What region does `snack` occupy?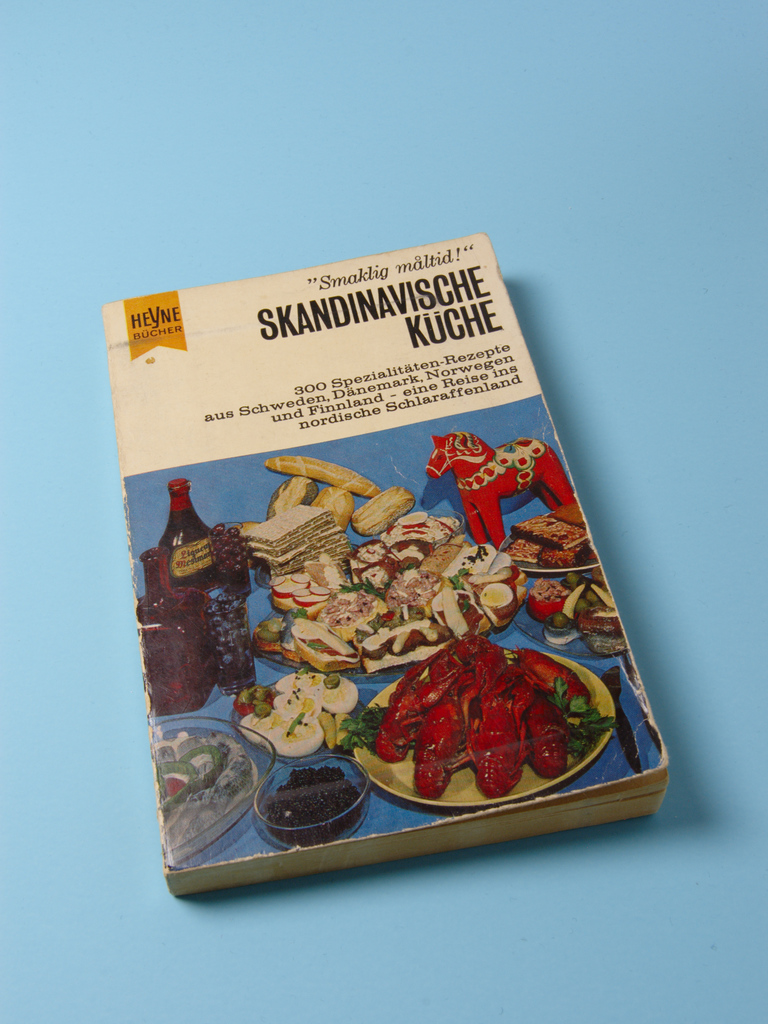
l=315, t=480, r=359, b=525.
